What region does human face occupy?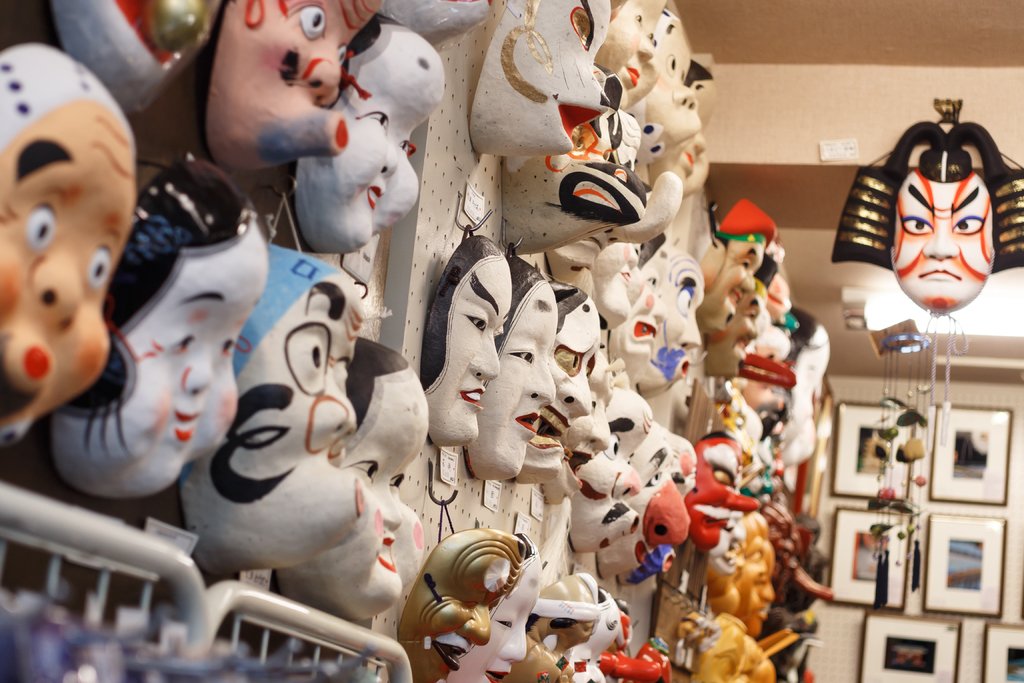
[left=0, top=114, right=111, bottom=436].
